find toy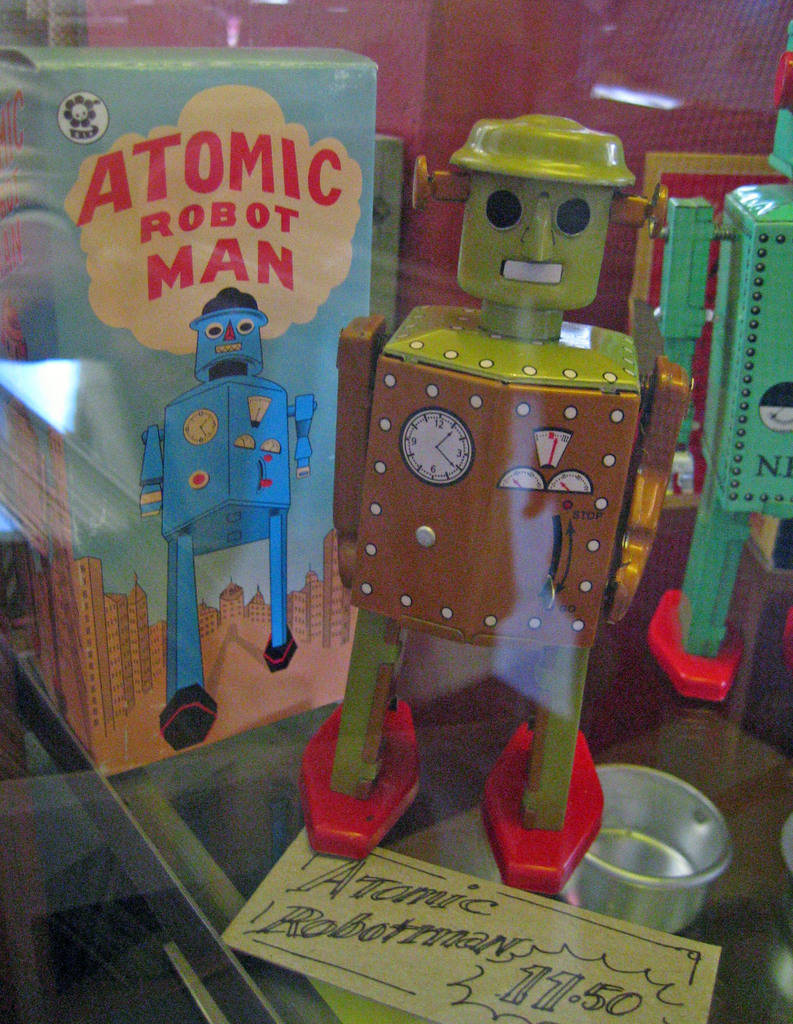
bbox=[301, 106, 655, 896]
